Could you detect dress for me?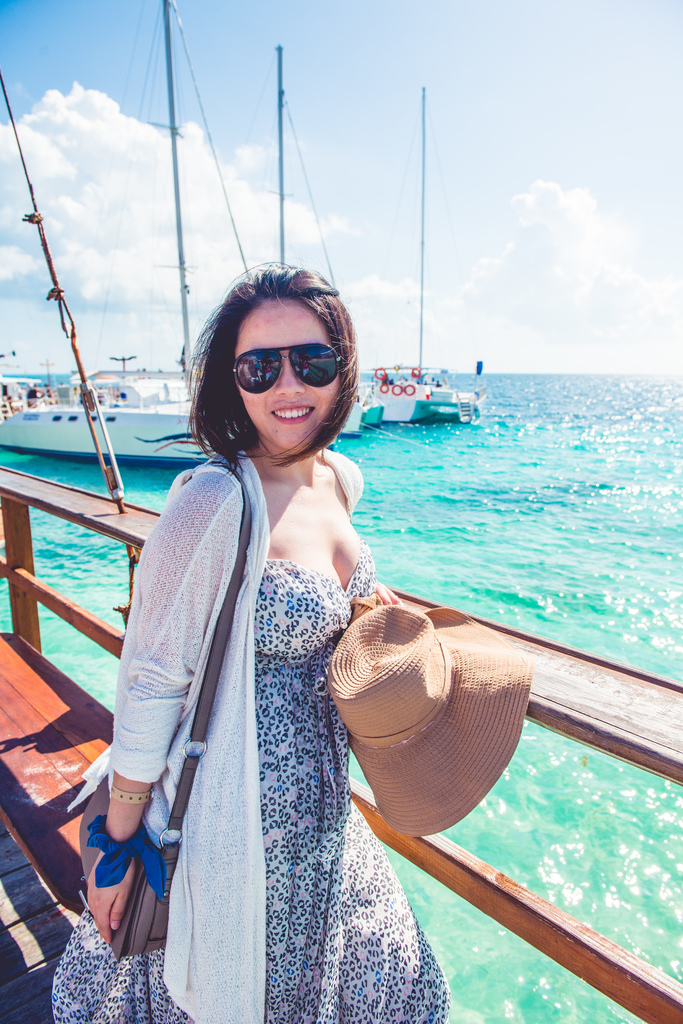
Detection result: bbox=[46, 559, 455, 1023].
